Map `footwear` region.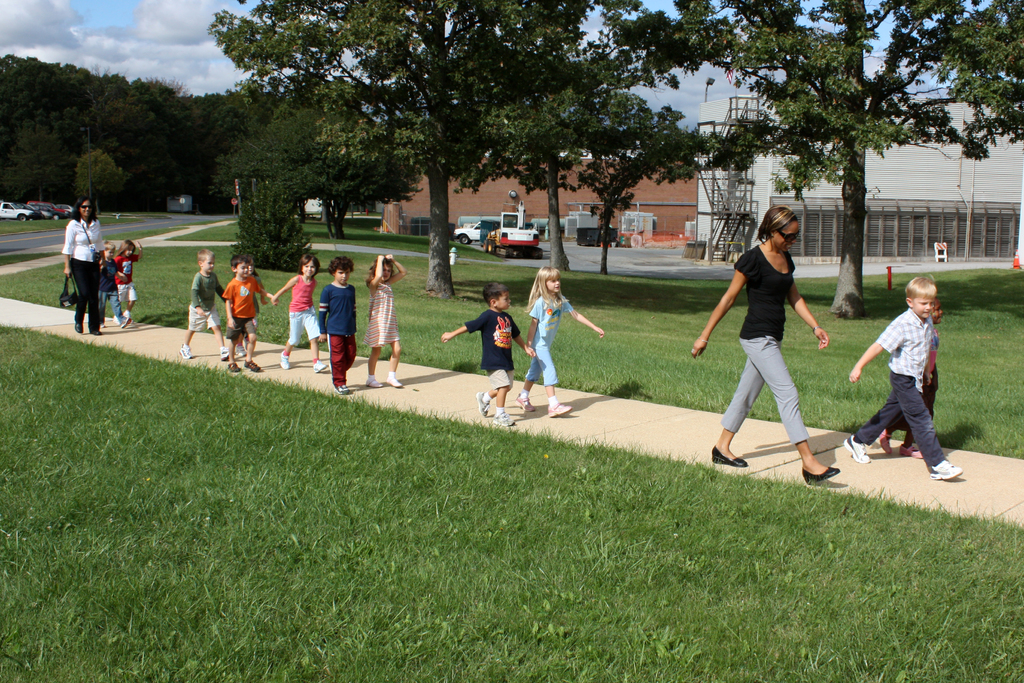
Mapped to box(179, 342, 188, 354).
